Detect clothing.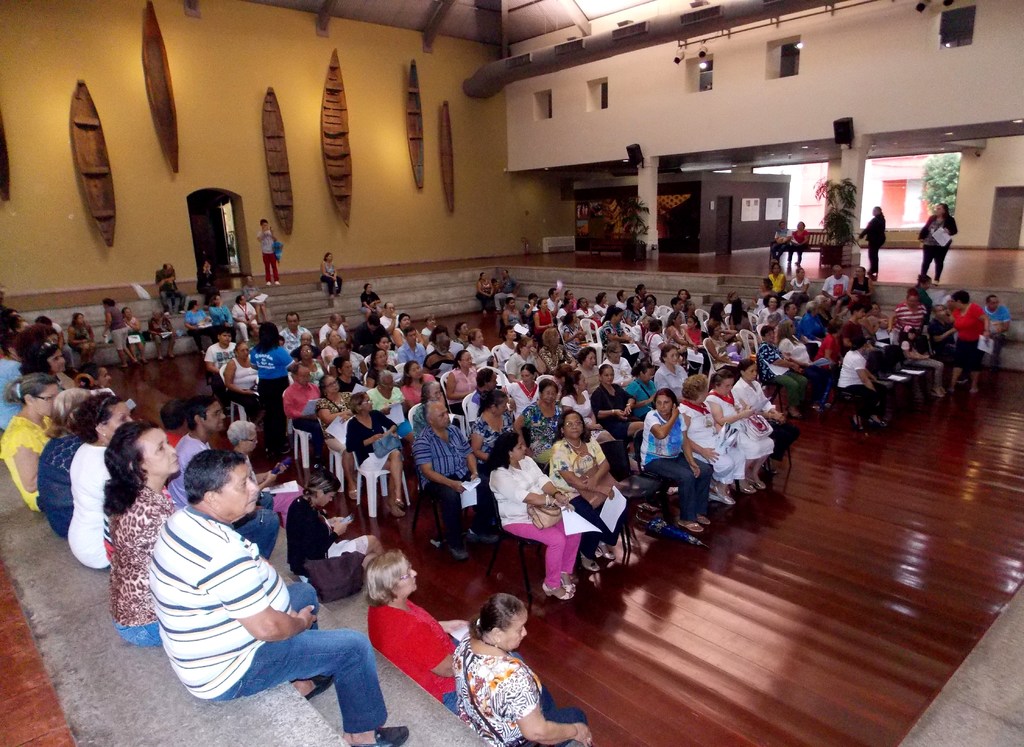
Detected at pyautogui.locateOnScreen(236, 300, 253, 325).
